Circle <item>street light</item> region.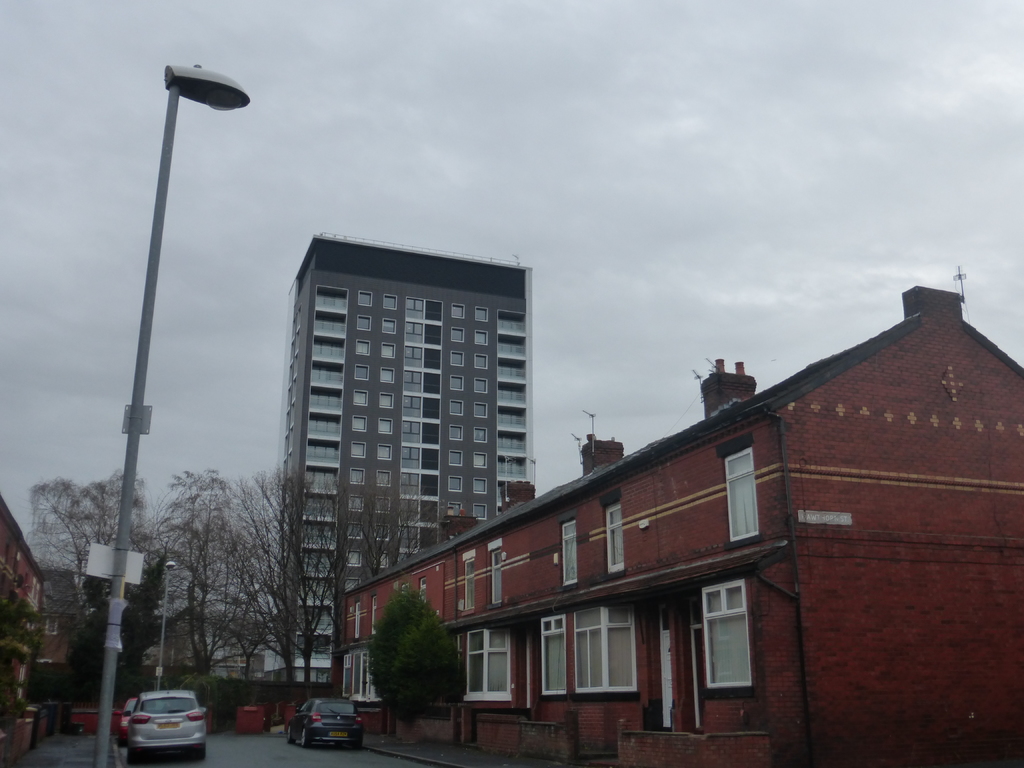
Region: box(159, 556, 177, 699).
